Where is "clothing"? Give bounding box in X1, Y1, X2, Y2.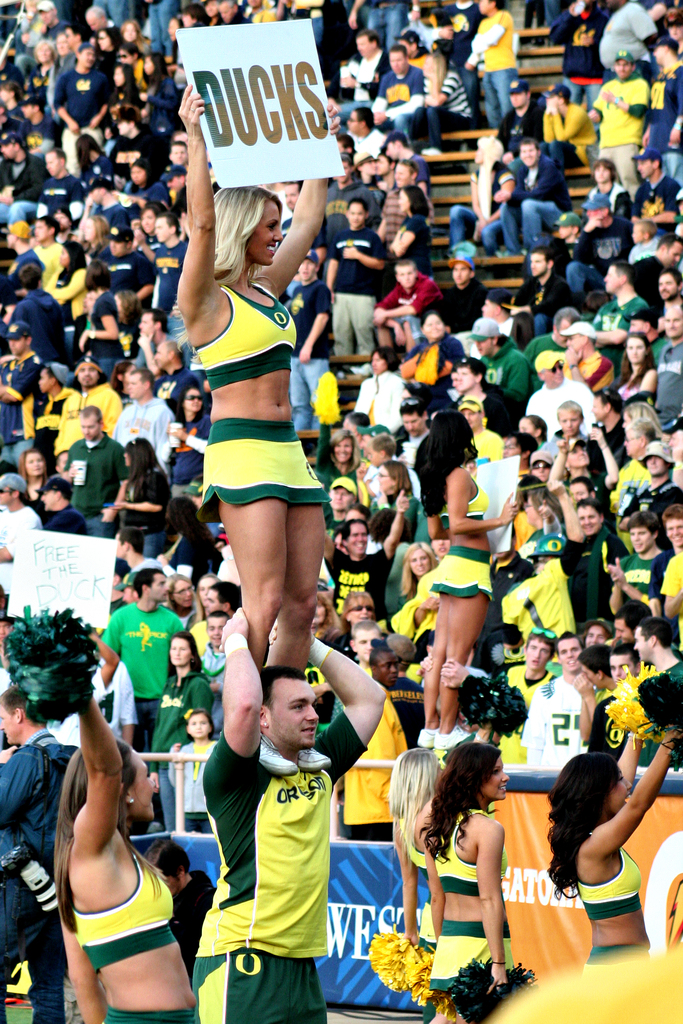
428, 545, 497, 603.
